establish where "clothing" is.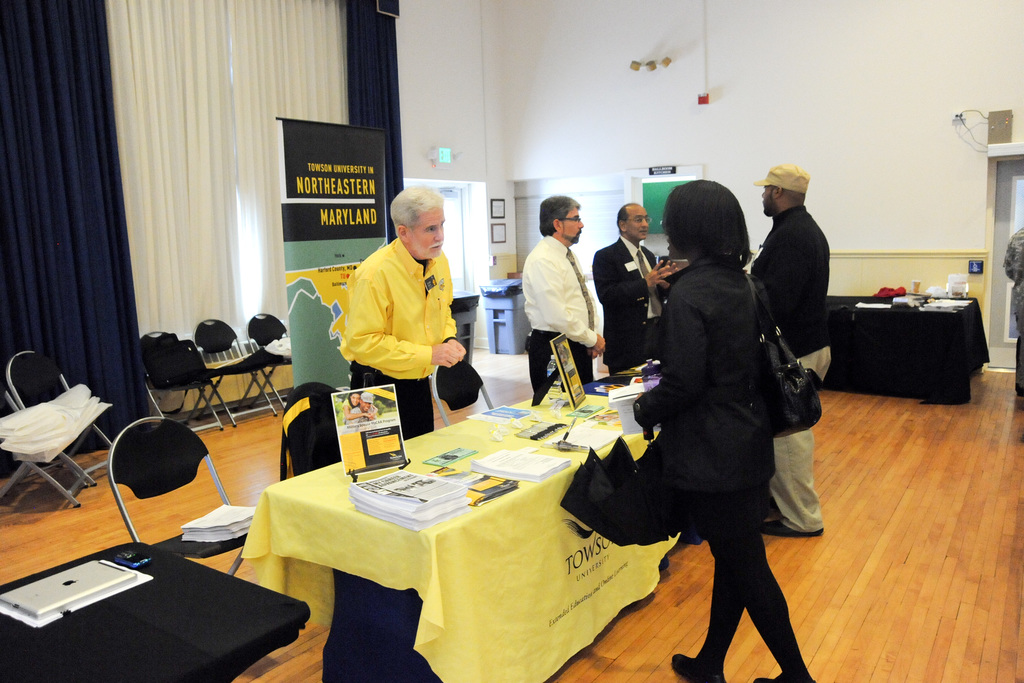
Established at <region>747, 203, 831, 532</region>.
